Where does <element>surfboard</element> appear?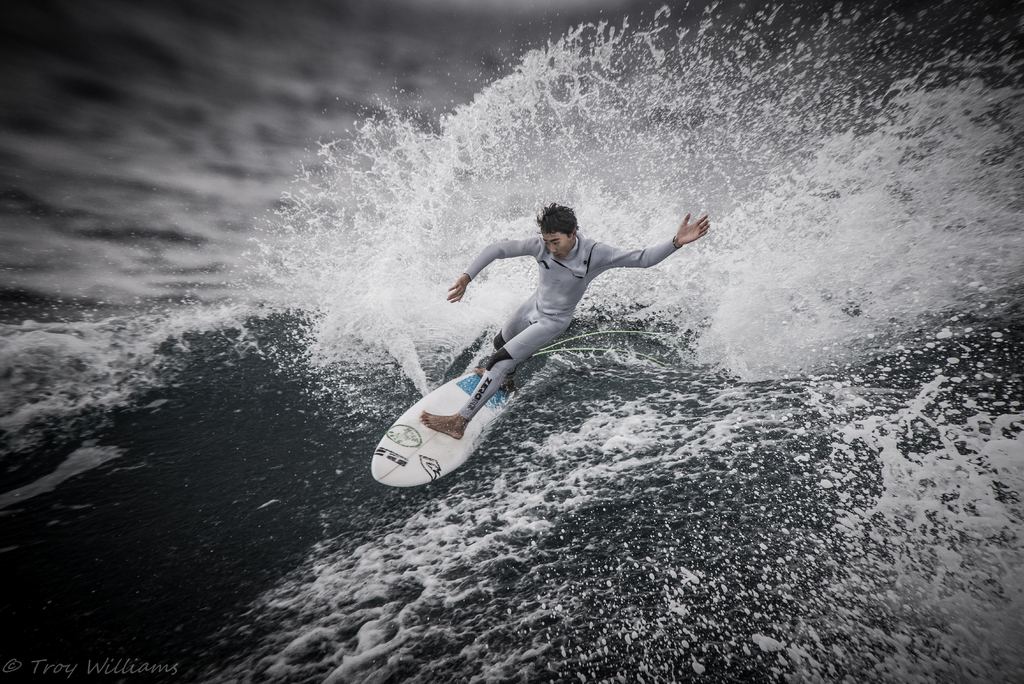
Appears at region(369, 366, 516, 491).
